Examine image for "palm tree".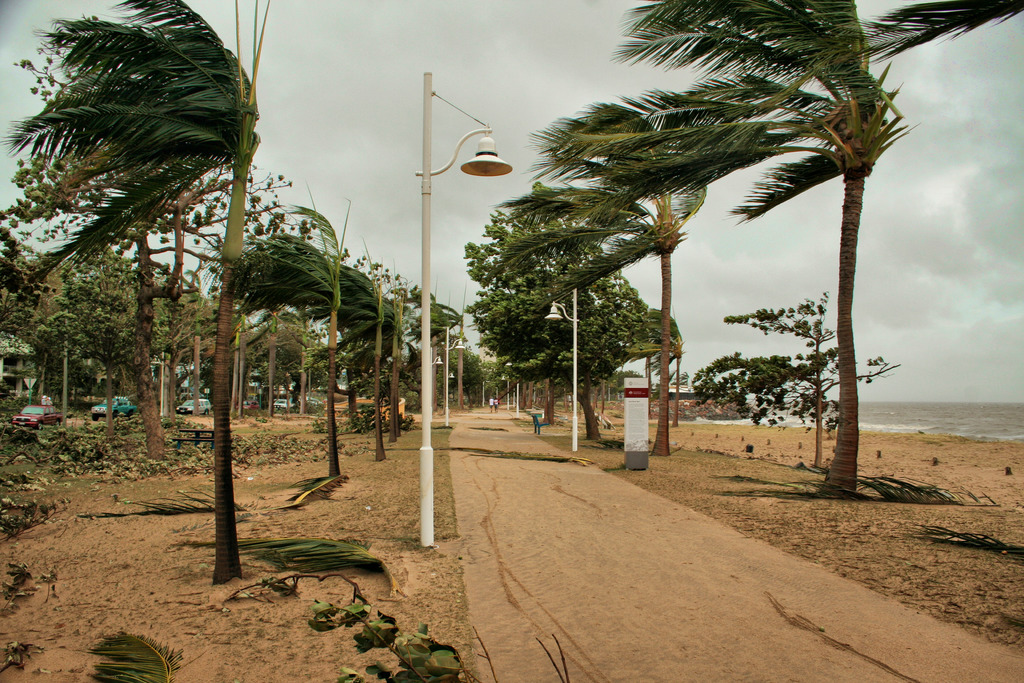
Examination result: locate(326, 254, 390, 462).
